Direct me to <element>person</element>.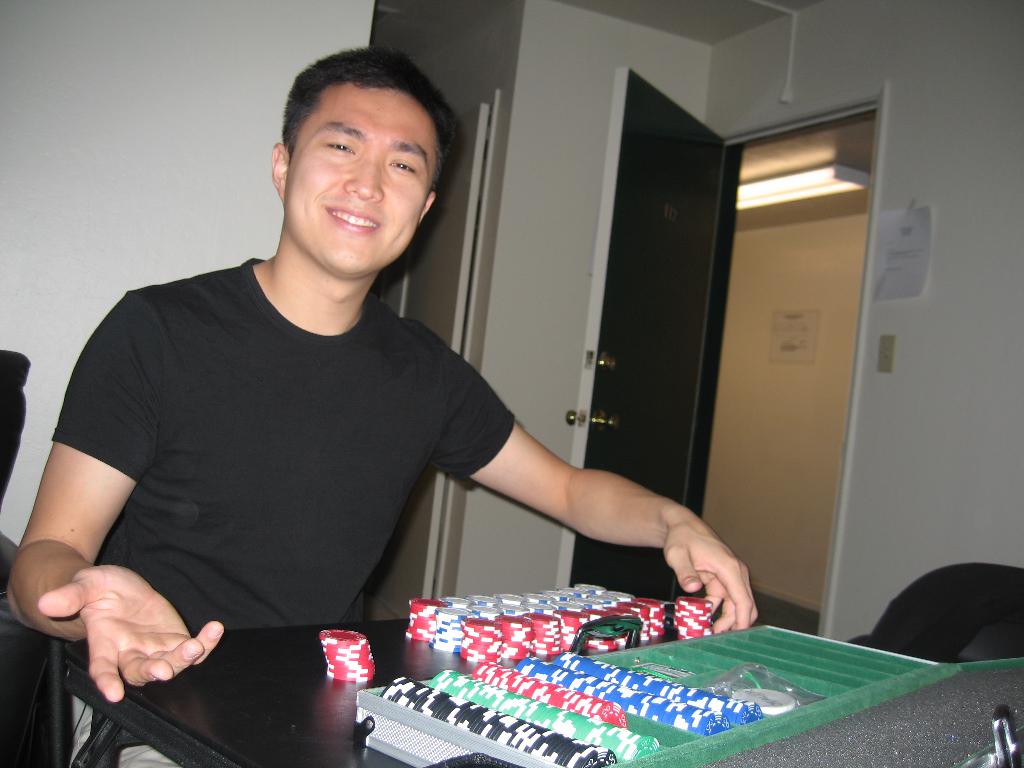
Direction: bbox=(7, 49, 757, 767).
